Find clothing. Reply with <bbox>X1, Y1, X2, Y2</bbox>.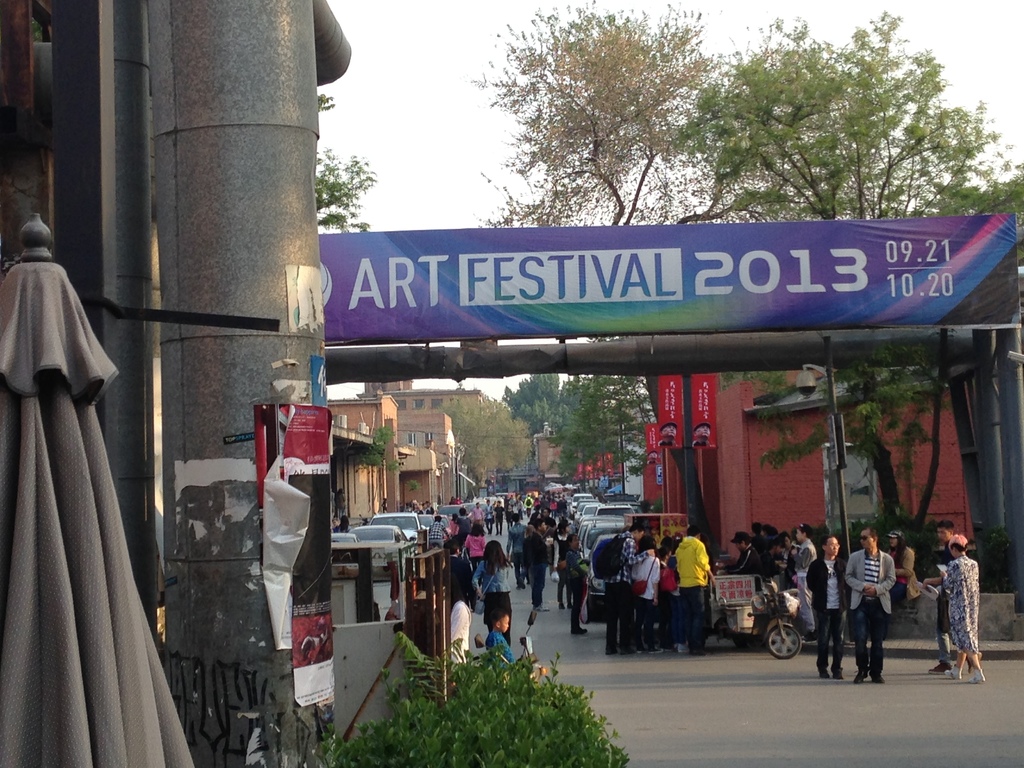
<bbox>607, 537, 646, 653</bbox>.
